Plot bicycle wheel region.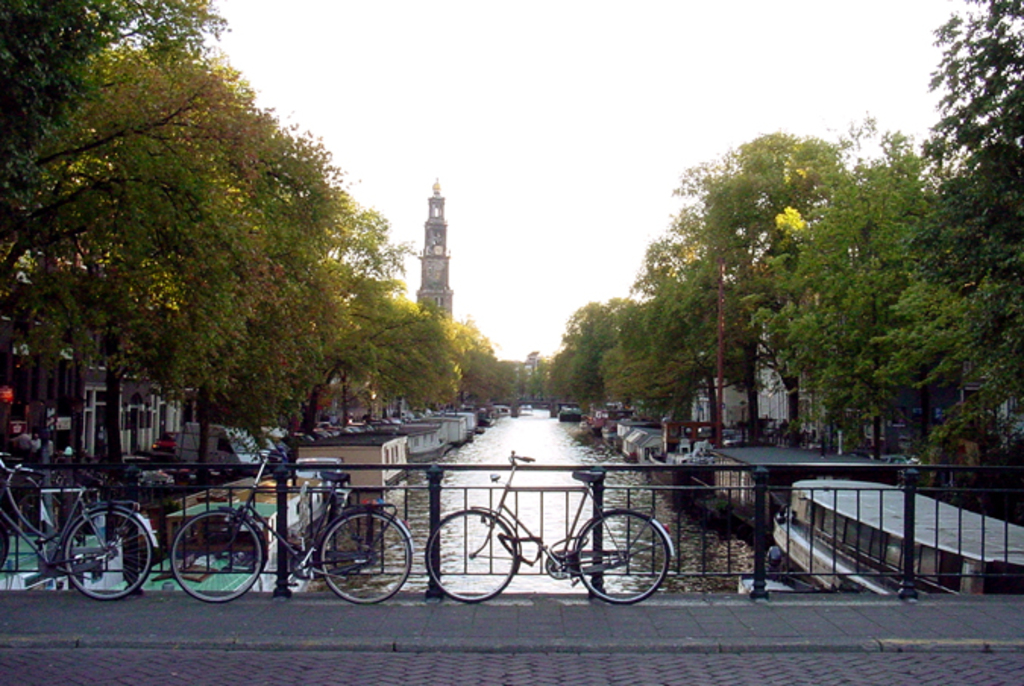
Plotted at region(316, 510, 410, 603).
